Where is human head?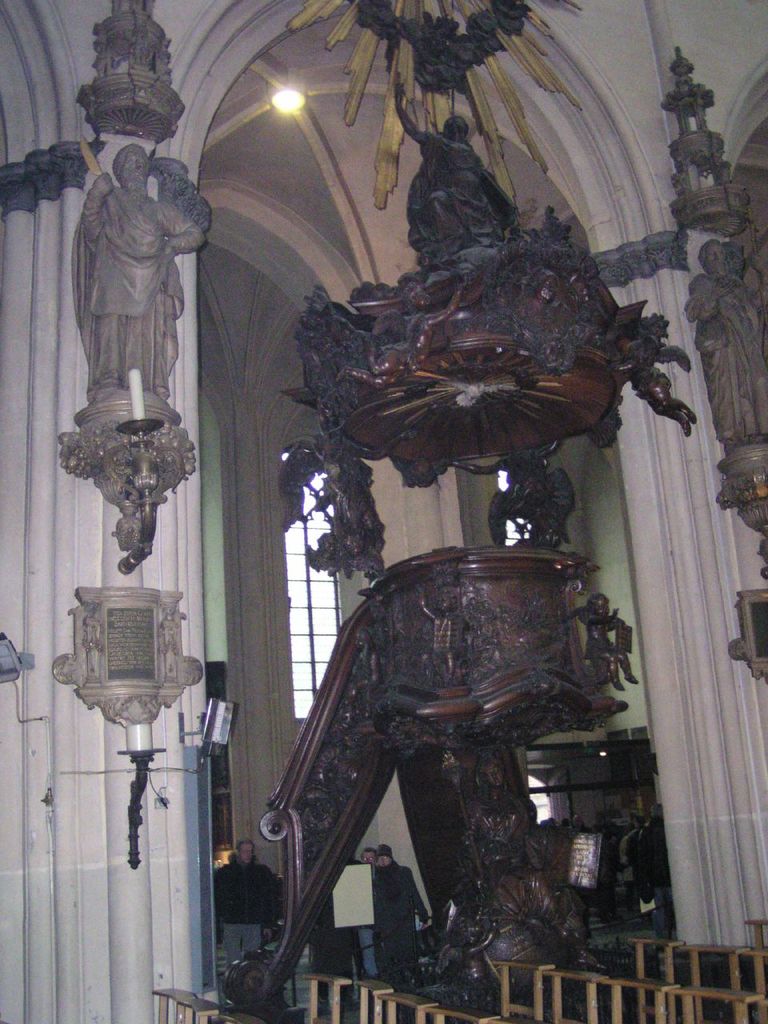
(x1=379, y1=846, x2=394, y2=867).
